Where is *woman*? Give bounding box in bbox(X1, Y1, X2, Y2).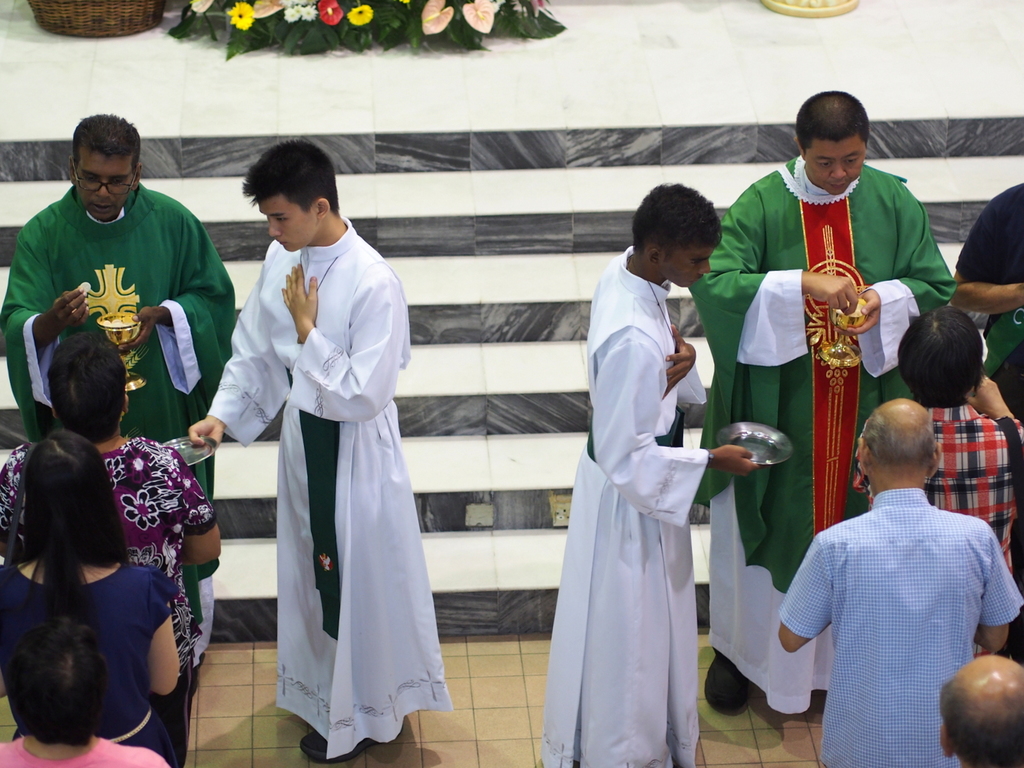
bbox(0, 428, 182, 767).
